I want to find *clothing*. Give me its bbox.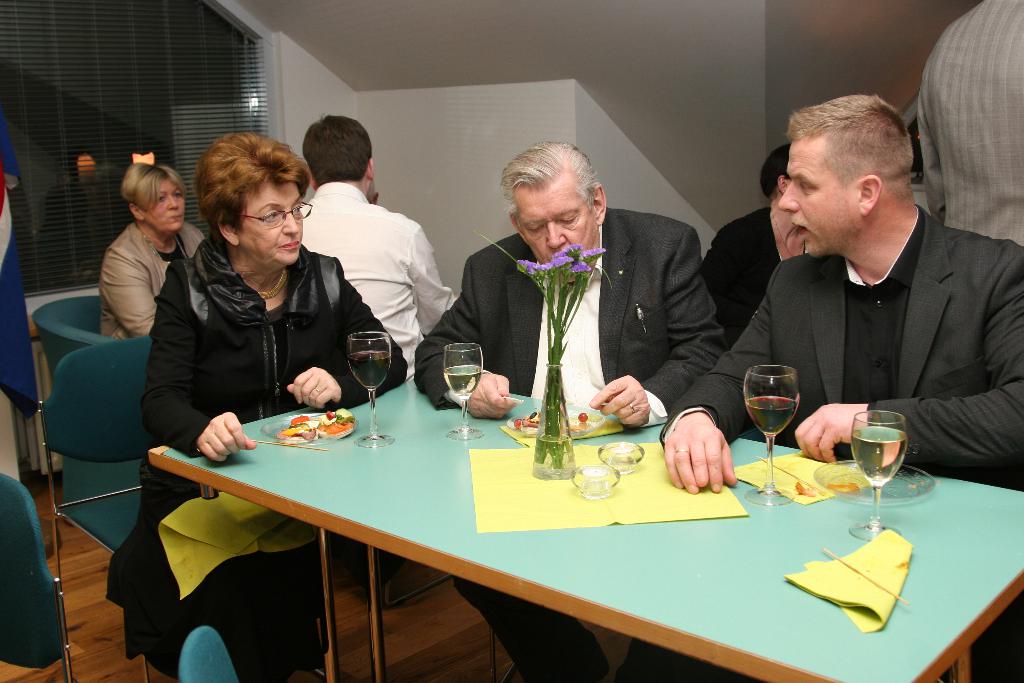
(708, 199, 779, 330).
